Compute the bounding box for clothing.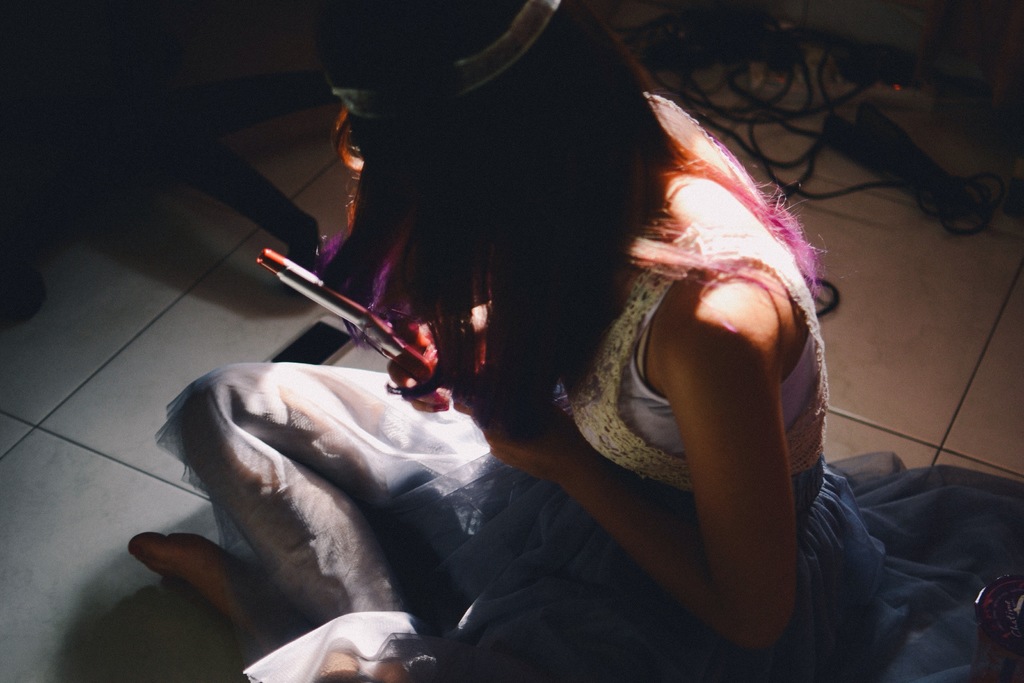
select_region(556, 154, 849, 624).
